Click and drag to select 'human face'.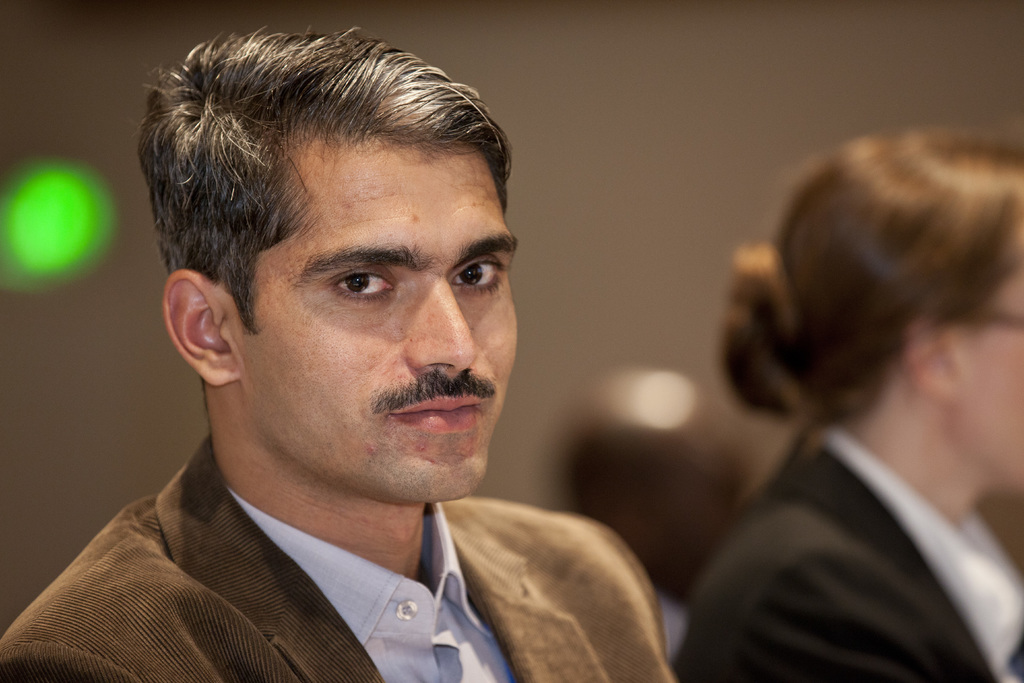
Selection: left=244, top=149, right=516, bottom=503.
